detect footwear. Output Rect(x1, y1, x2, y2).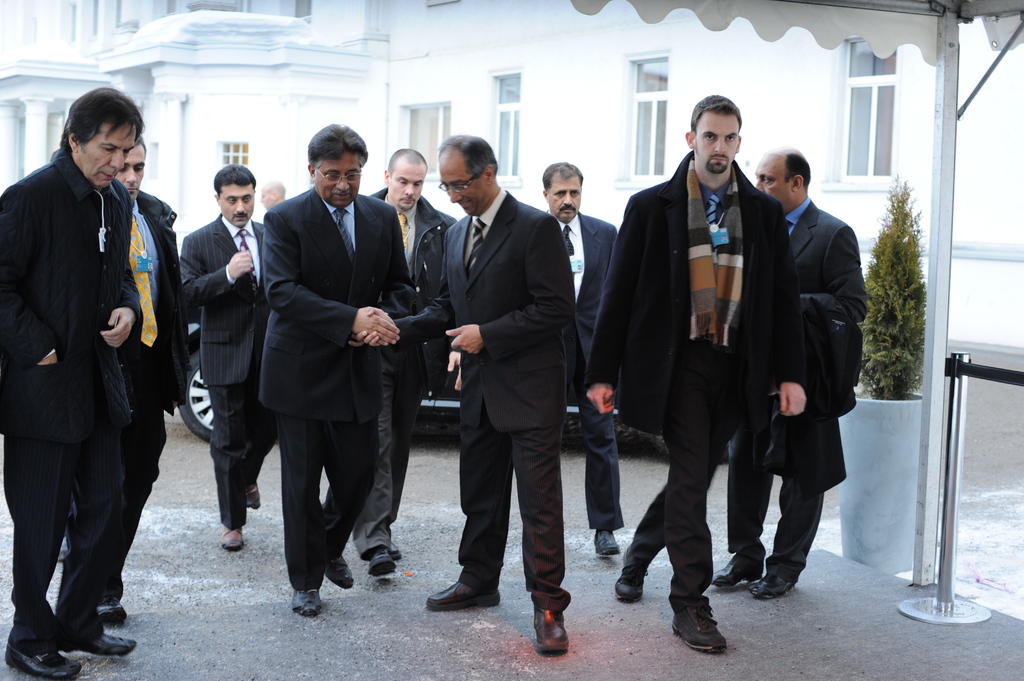
Rect(430, 580, 501, 607).
